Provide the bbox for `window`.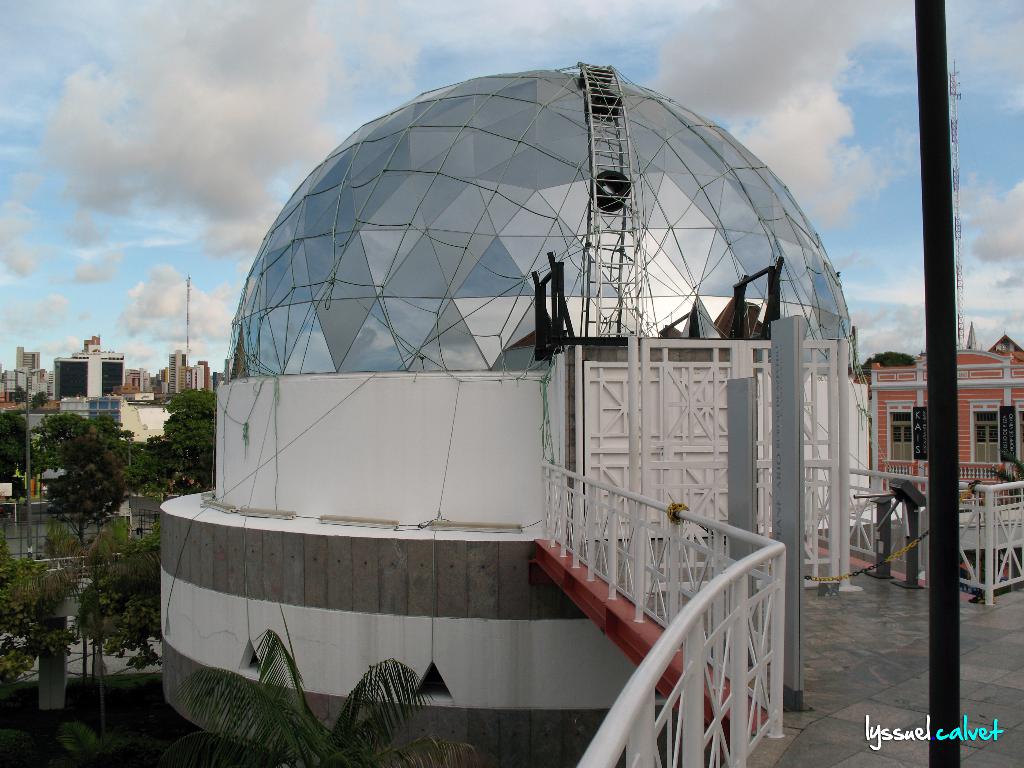
[x1=969, y1=390, x2=1009, y2=462].
